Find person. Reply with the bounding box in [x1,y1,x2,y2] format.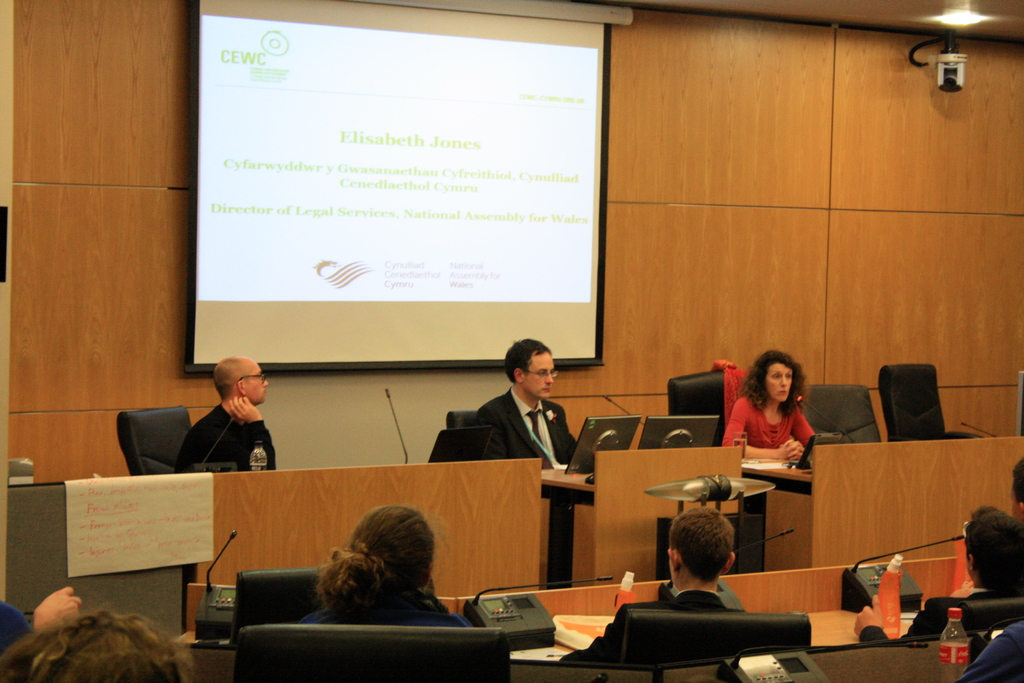
[557,509,751,665].
